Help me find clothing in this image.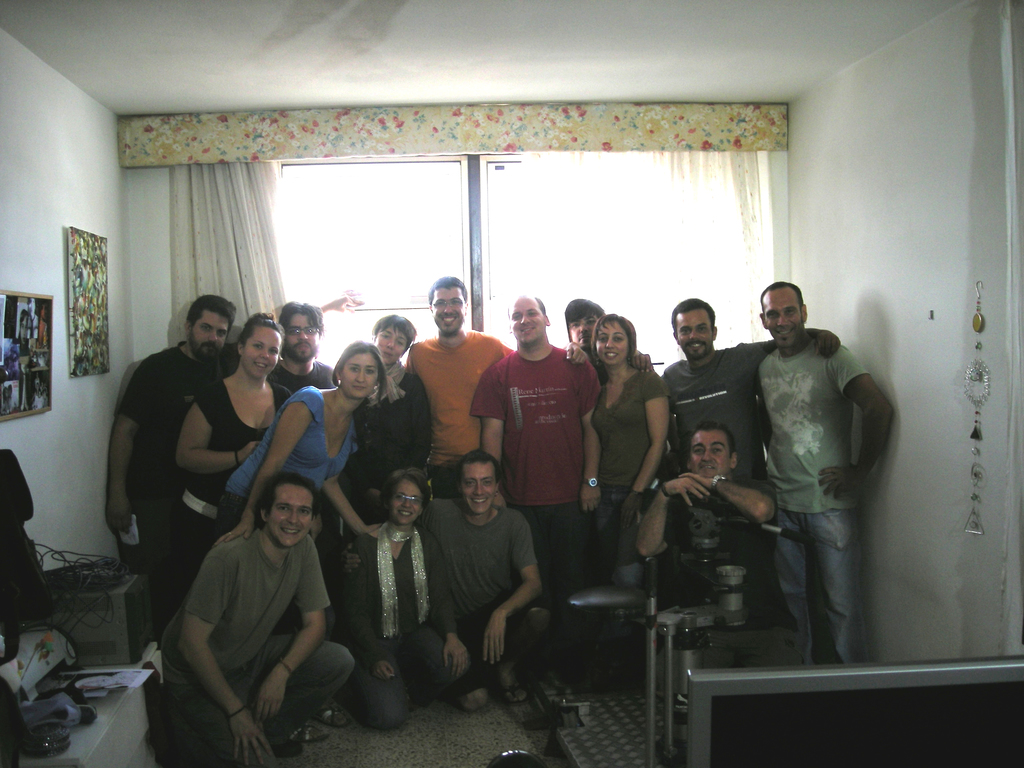
Found it: (745, 343, 867, 668).
